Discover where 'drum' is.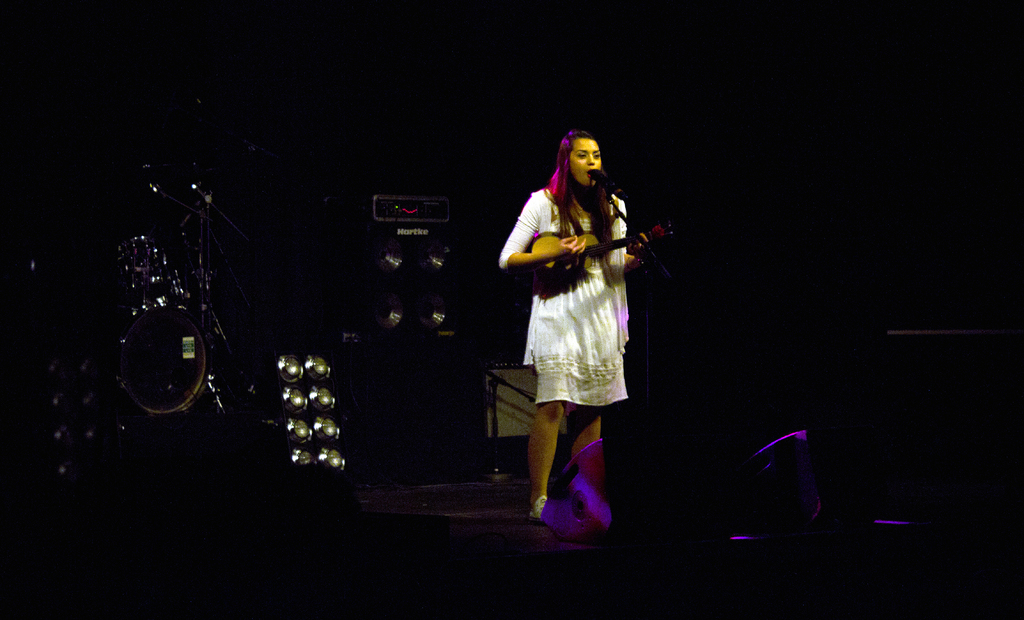
Discovered at Rect(115, 303, 207, 419).
